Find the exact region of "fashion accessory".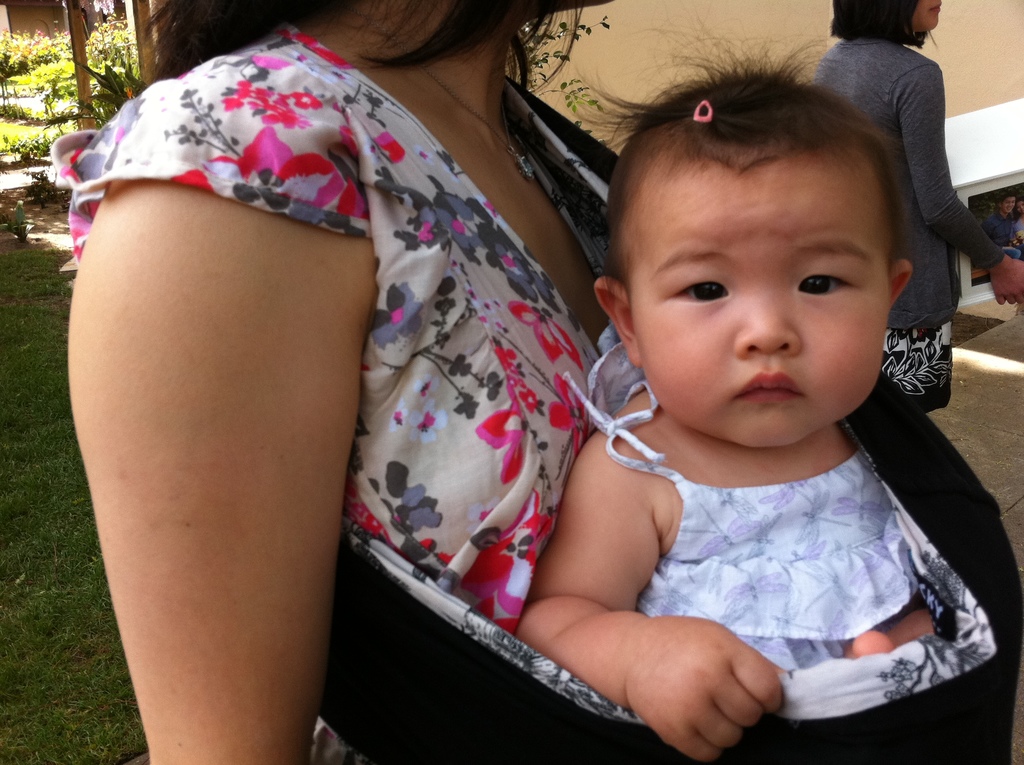
Exact region: (423,61,543,182).
